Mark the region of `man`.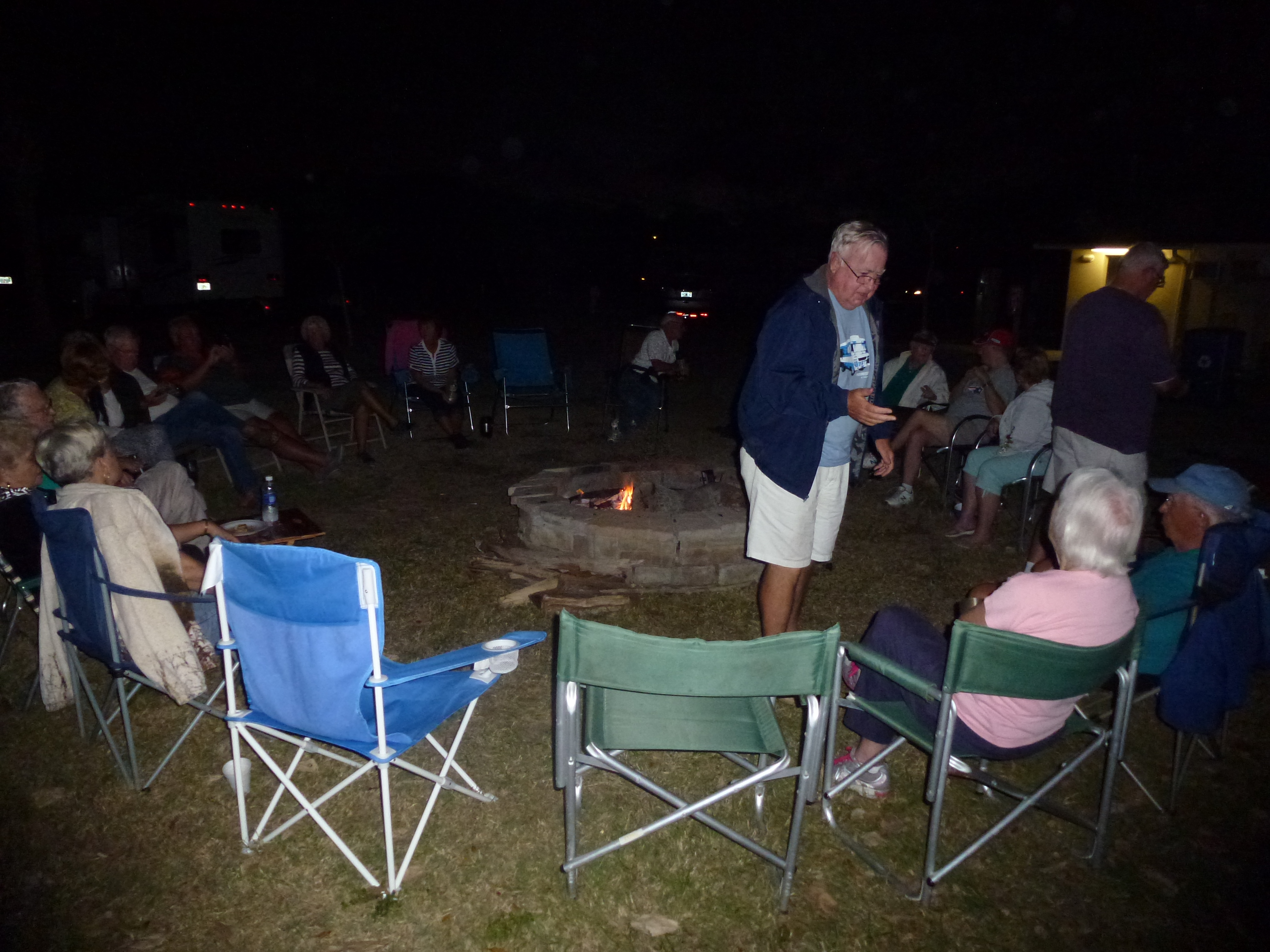
Region: locate(219, 64, 256, 205).
